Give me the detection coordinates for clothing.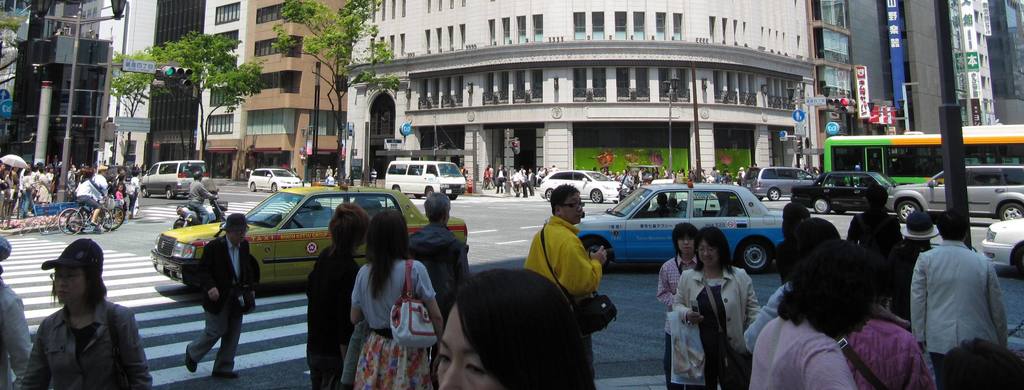
box=[0, 279, 40, 375].
